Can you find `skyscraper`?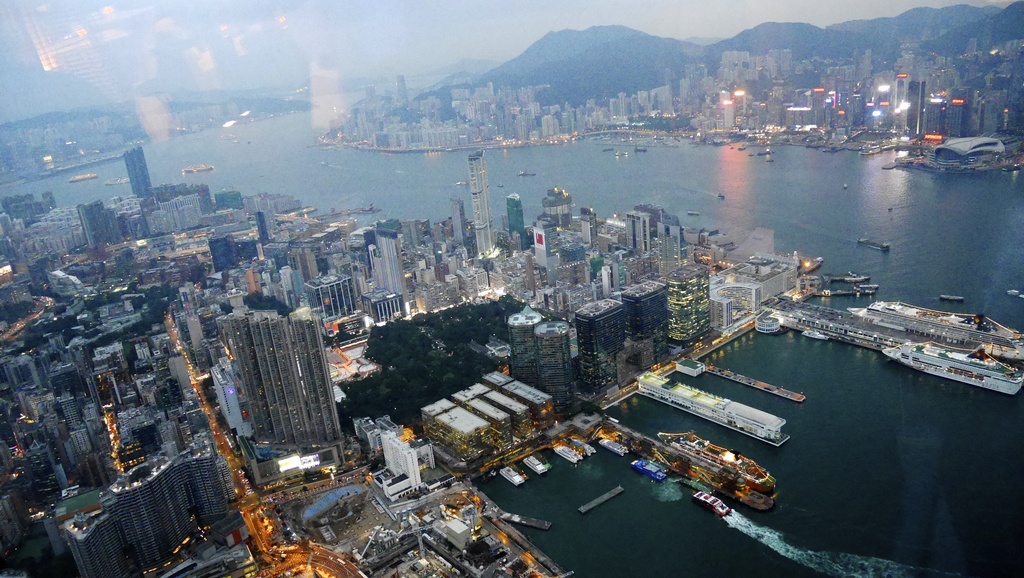
Yes, bounding box: [left=508, top=195, right=525, bottom=254].
